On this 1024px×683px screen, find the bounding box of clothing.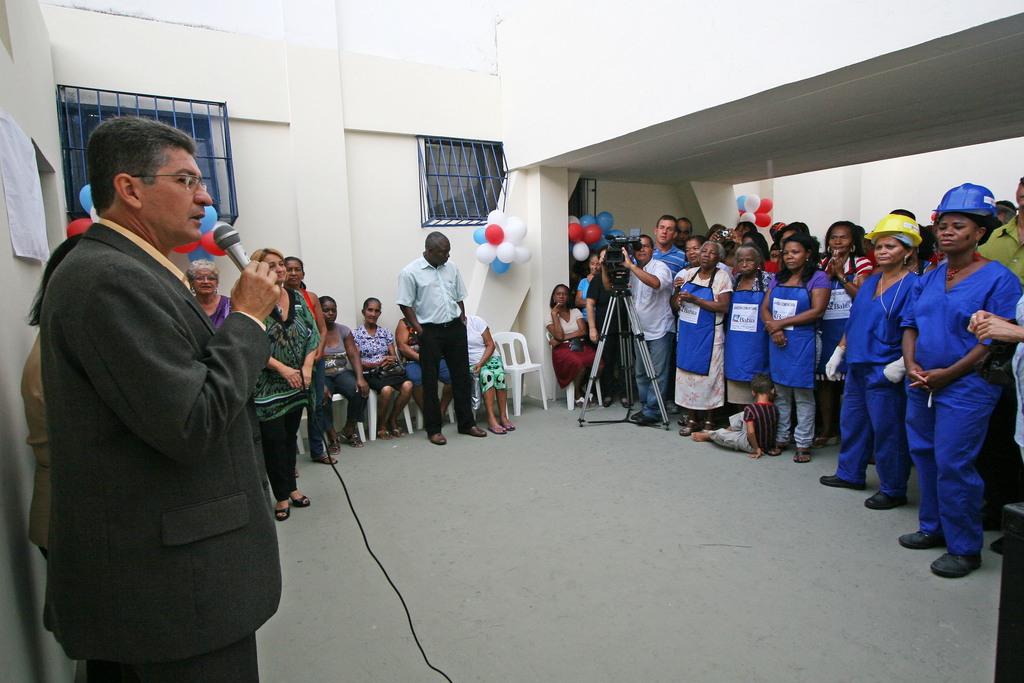
Bounding box: region(769, 284, 813, 381).
